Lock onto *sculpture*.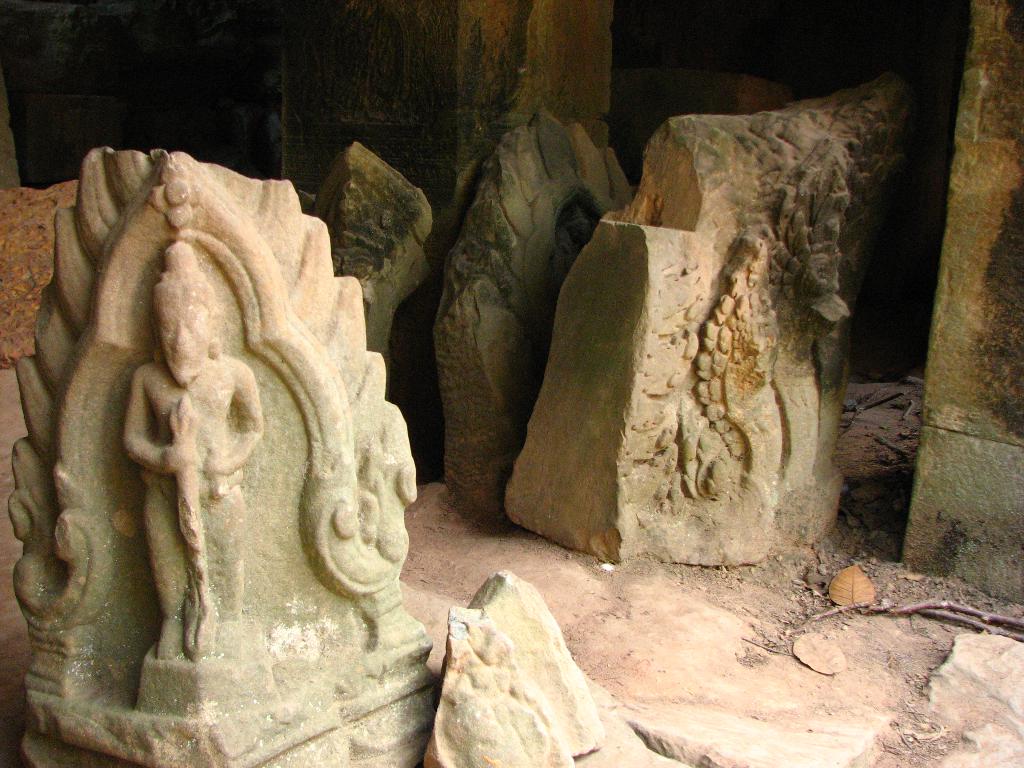
Locked: select_region(511, 69, 920, 544).
